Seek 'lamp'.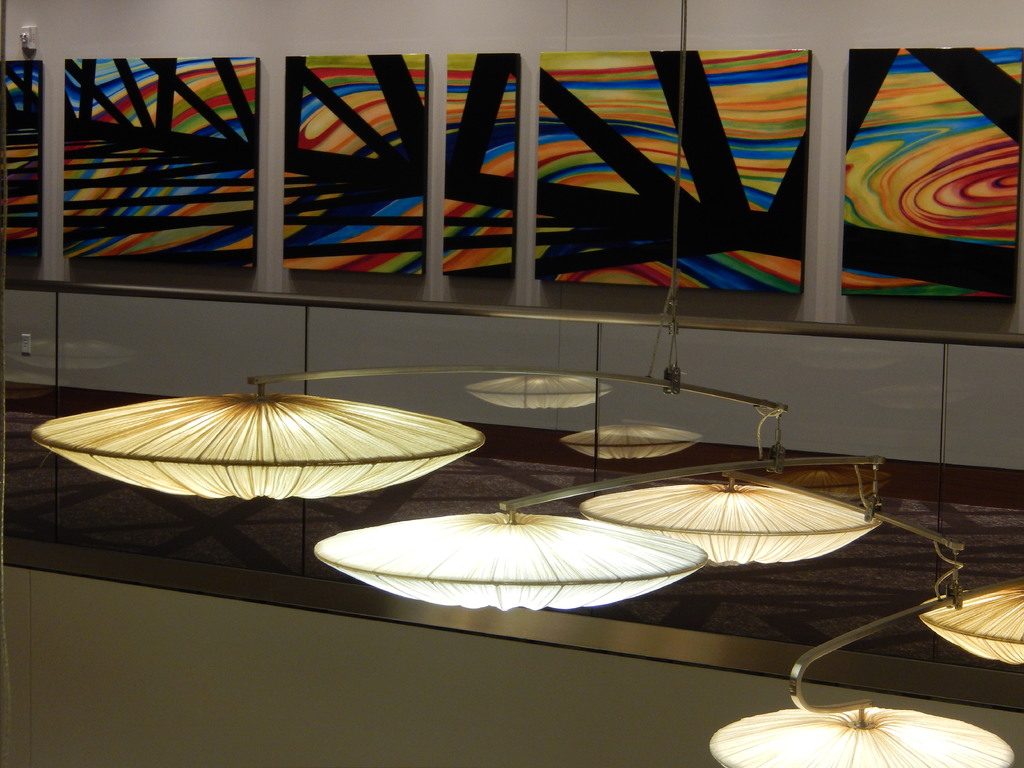
(left=34, top=381, right=485, bottom=504).
